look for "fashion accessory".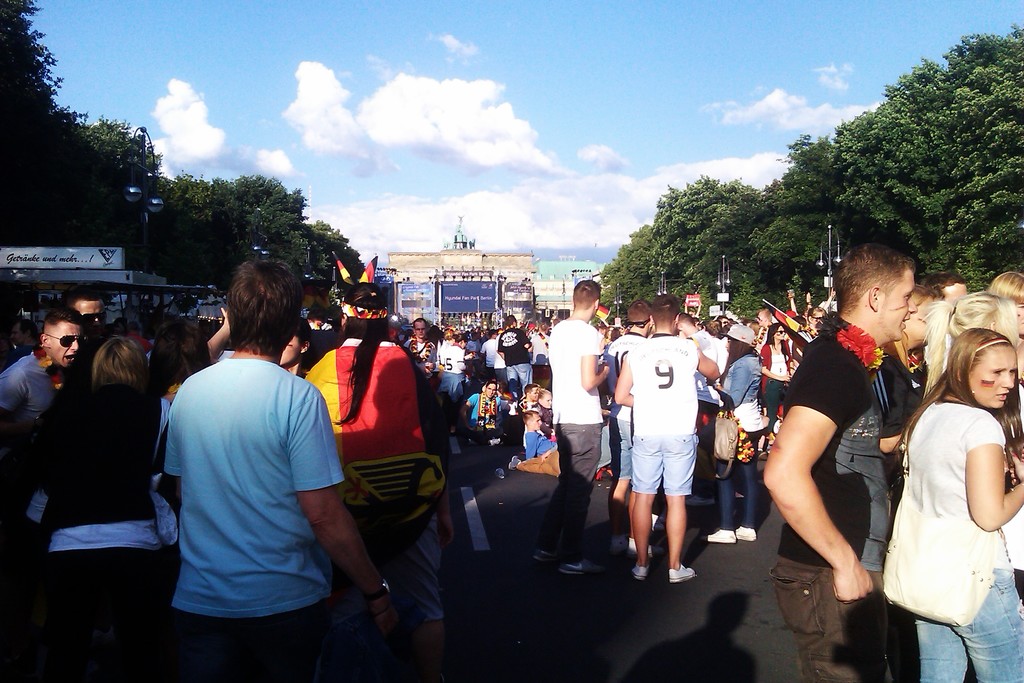
Found: select_region(329, 258, 408, 325).
